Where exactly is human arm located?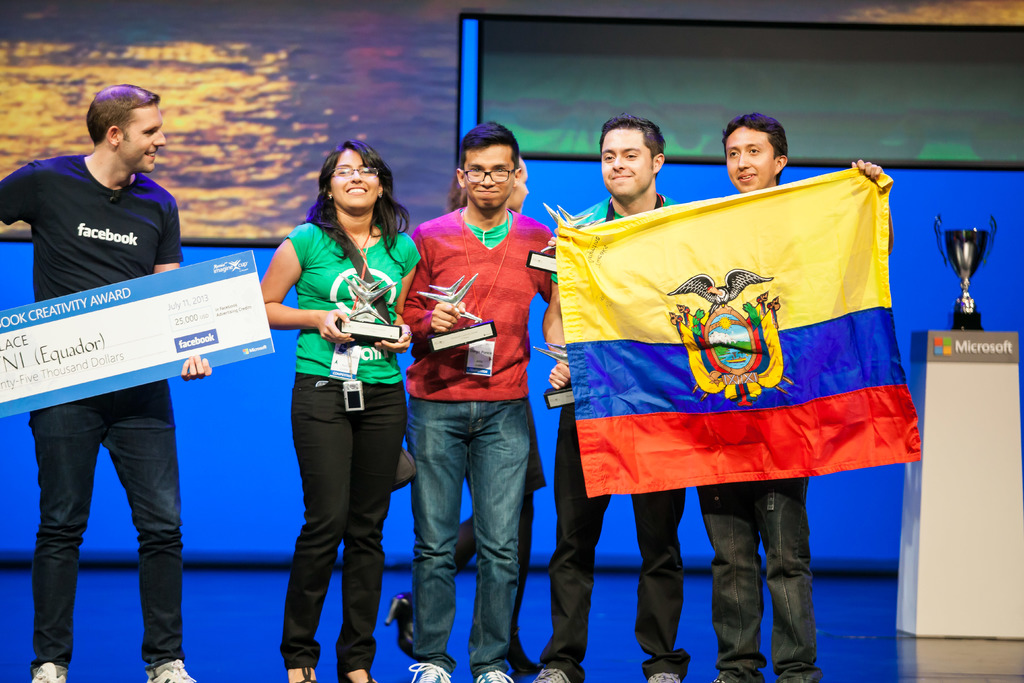
Its bounding box is 258, 231, 353, 346.
